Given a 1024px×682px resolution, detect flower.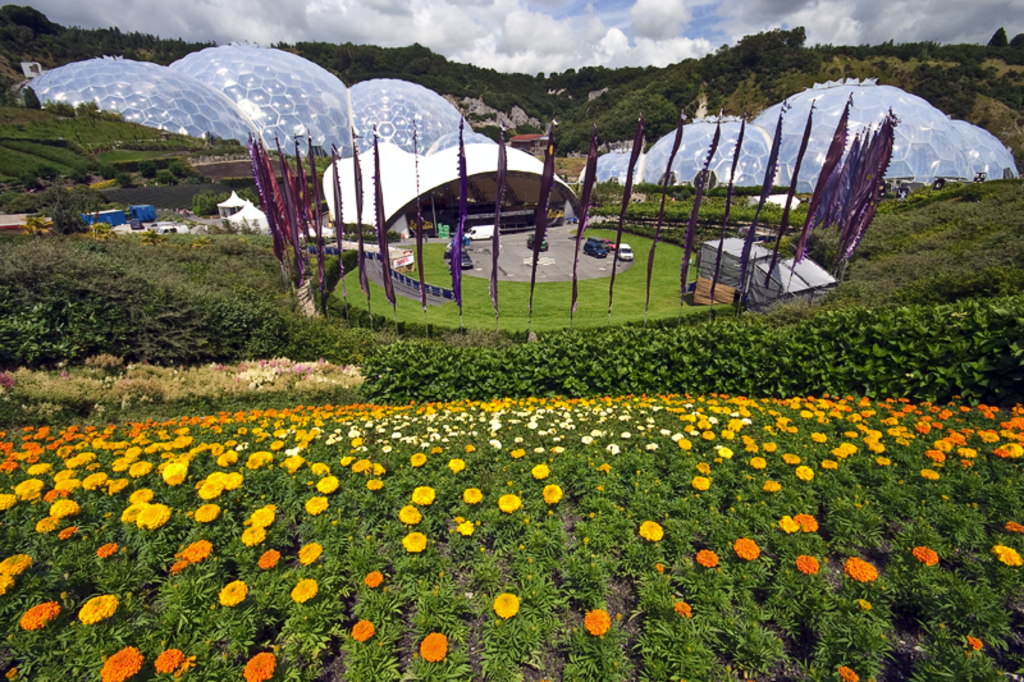
bbox(639, 518, 667, 543).
